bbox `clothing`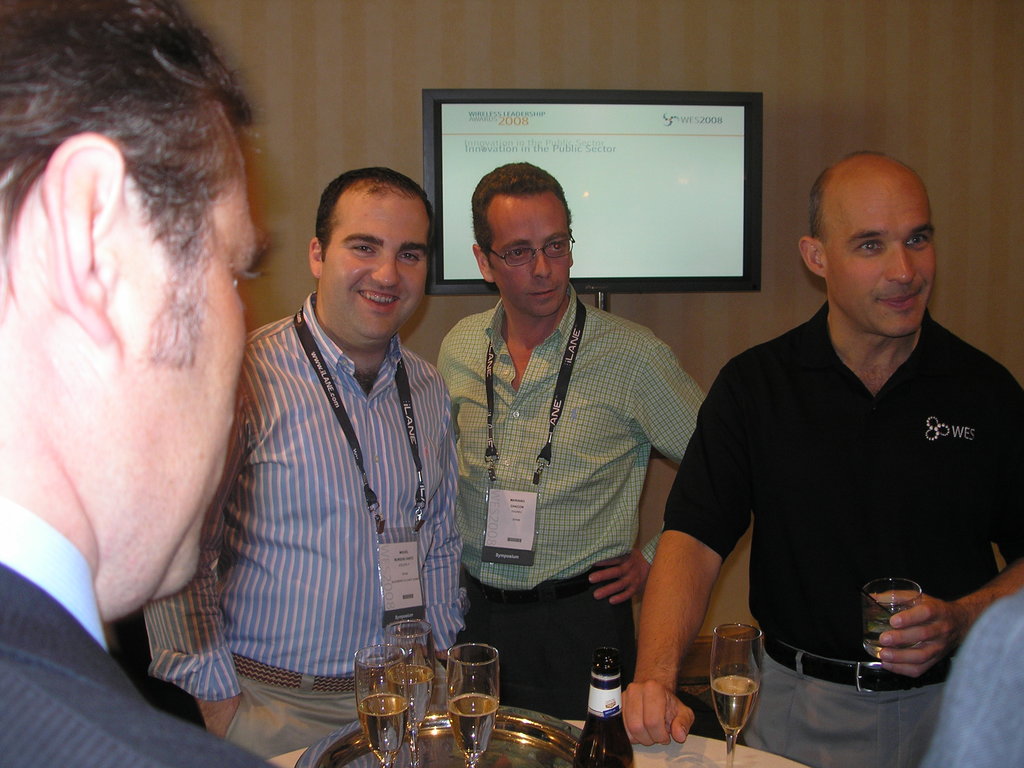
x1=175 y1=256 x2=461 y2=737
